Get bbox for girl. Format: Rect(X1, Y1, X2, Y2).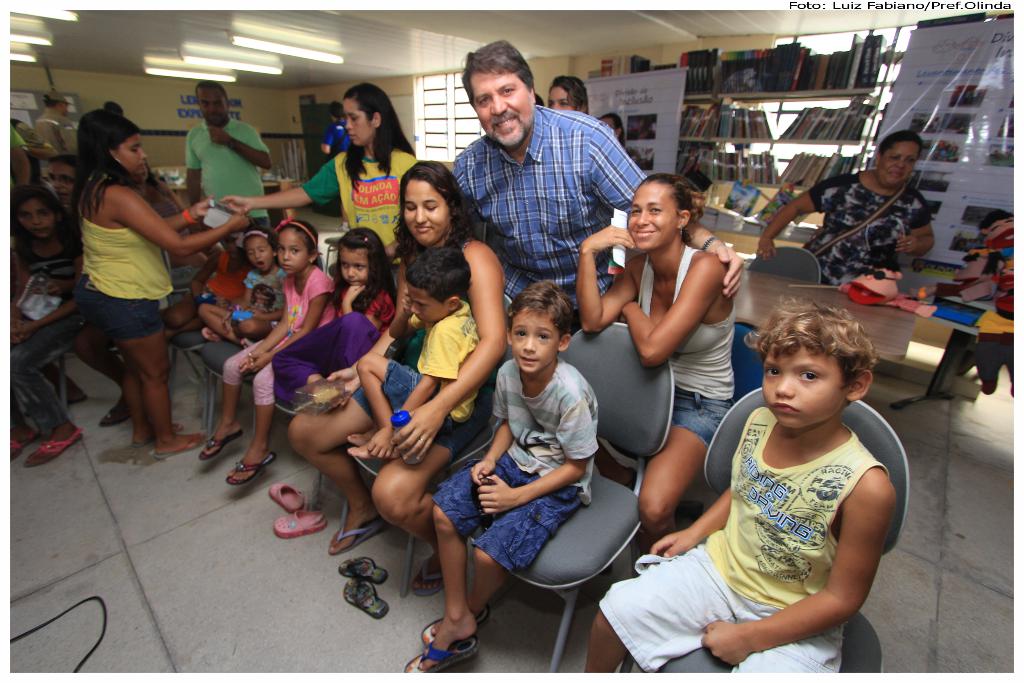
Rect(78, 110, 247, 456).
